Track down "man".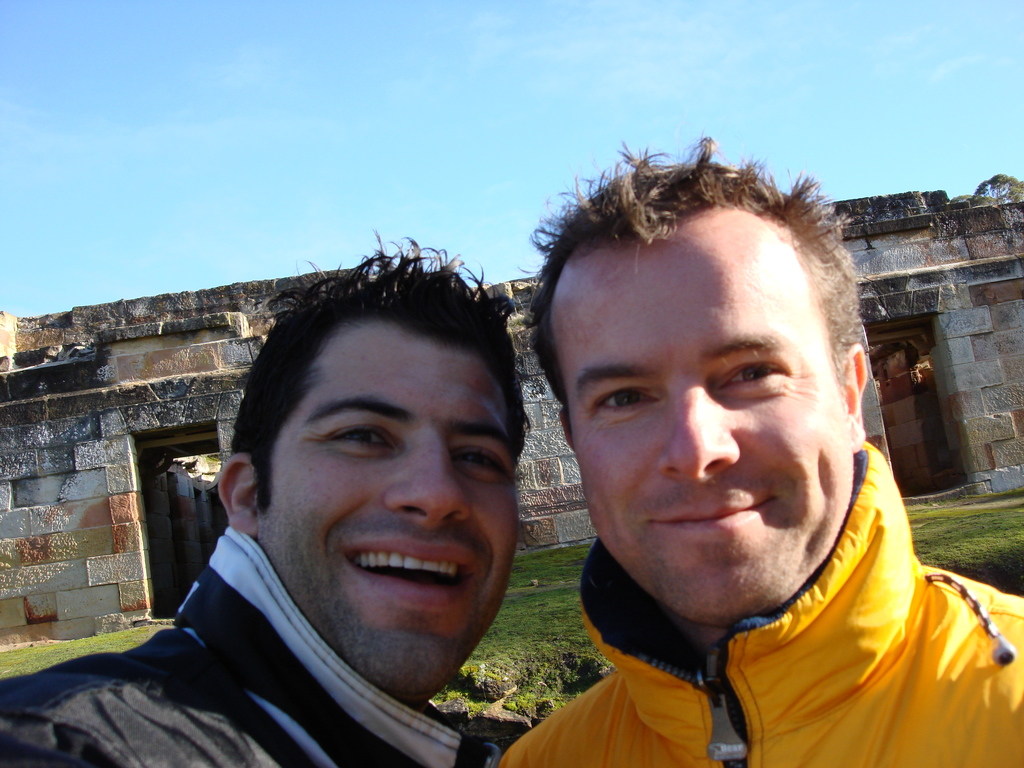
Tracked to box(499, 131, 1023, 767).
